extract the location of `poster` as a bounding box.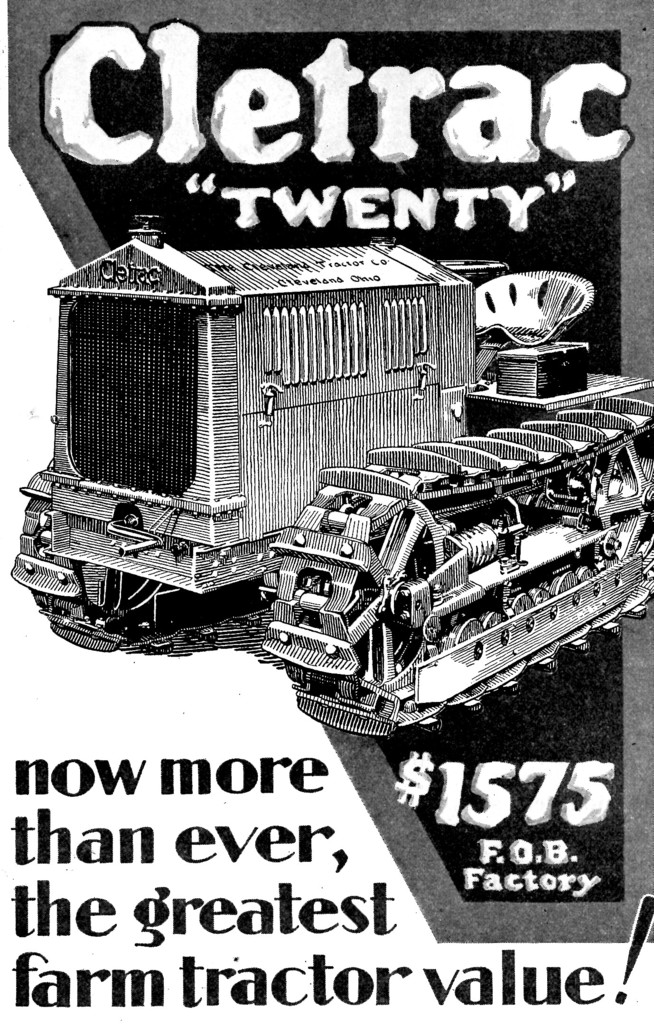
left=0, top=0, right=653, bottom=1023.
